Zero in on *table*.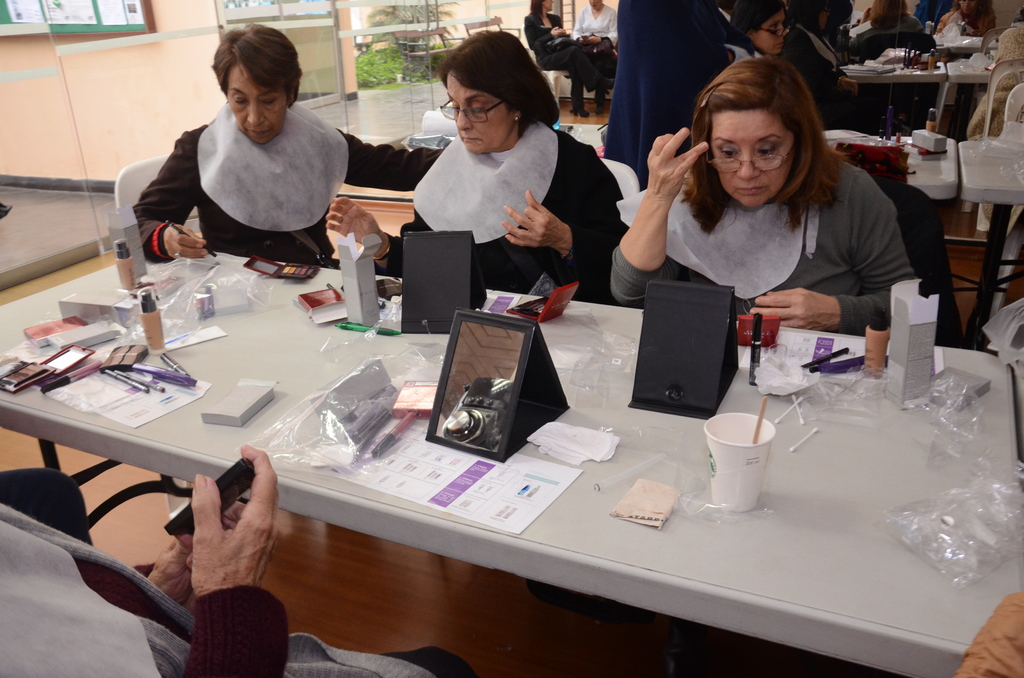
Zeroed in: left=840, top=54, right=947, bottom=136.
